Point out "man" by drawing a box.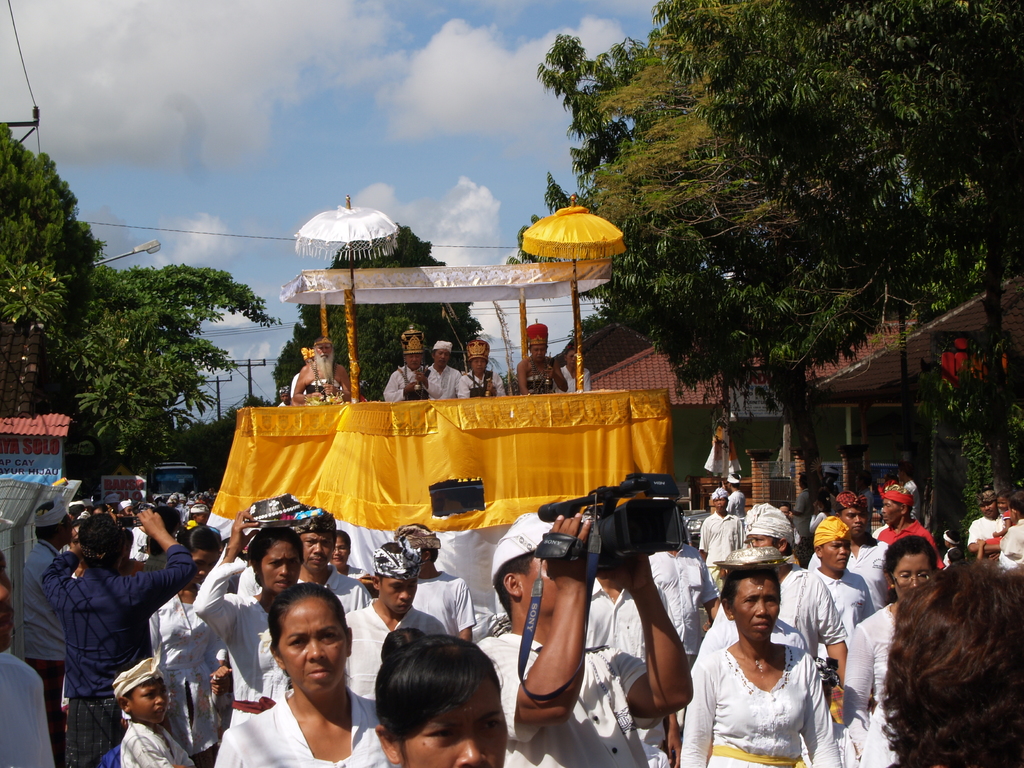
<box>644,525,720,672</box>.
